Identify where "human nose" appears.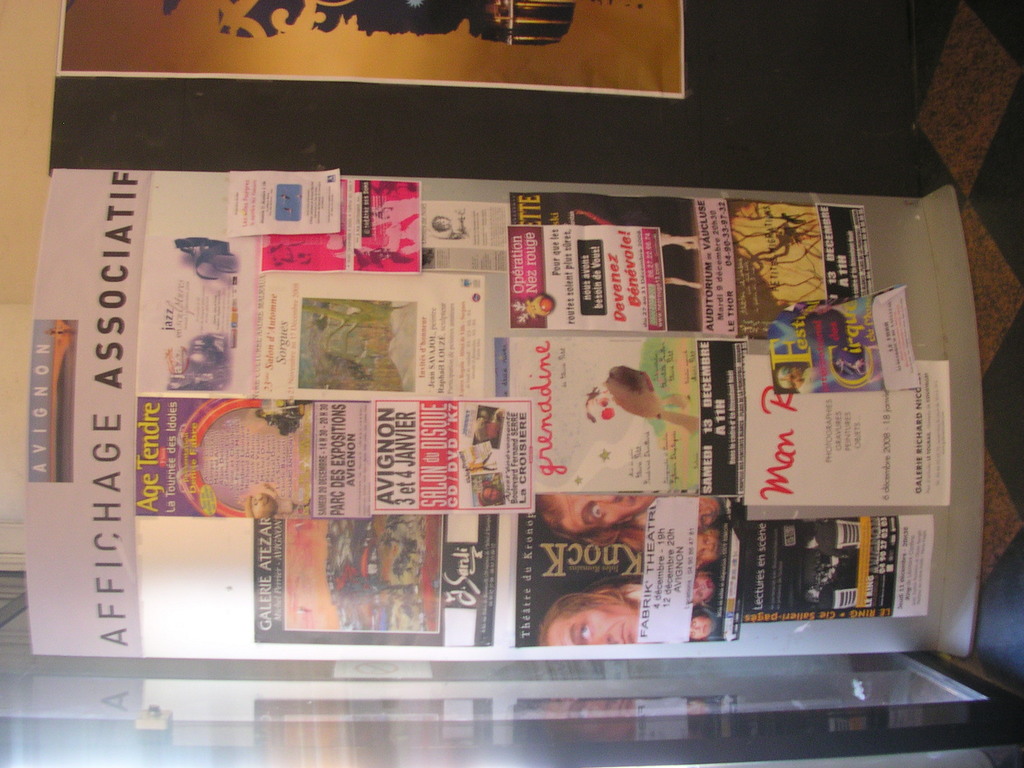
Appears at 588/631/611/647.
